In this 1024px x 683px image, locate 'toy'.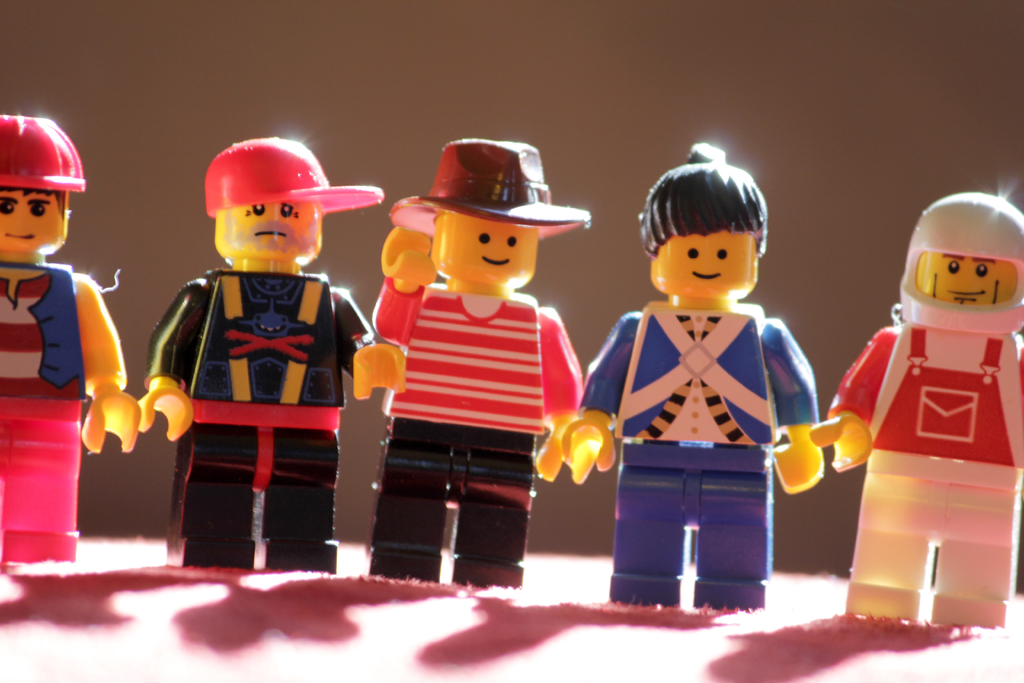
Bounding box: bbox=[362, 135, 599, 589].
